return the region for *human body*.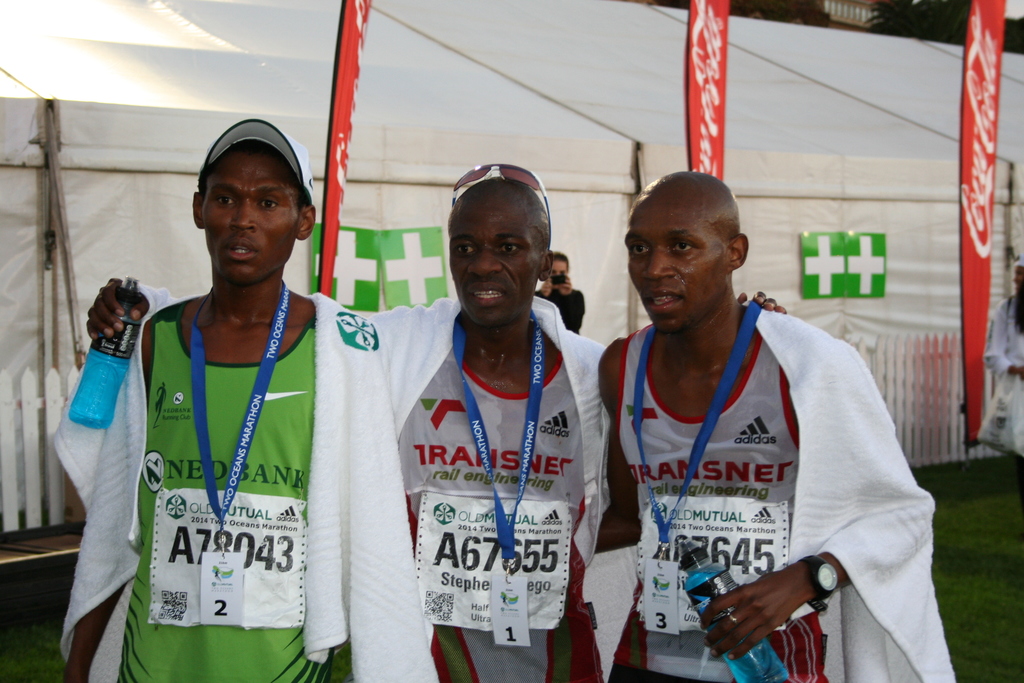
box=[598, 170, 961, 682].
